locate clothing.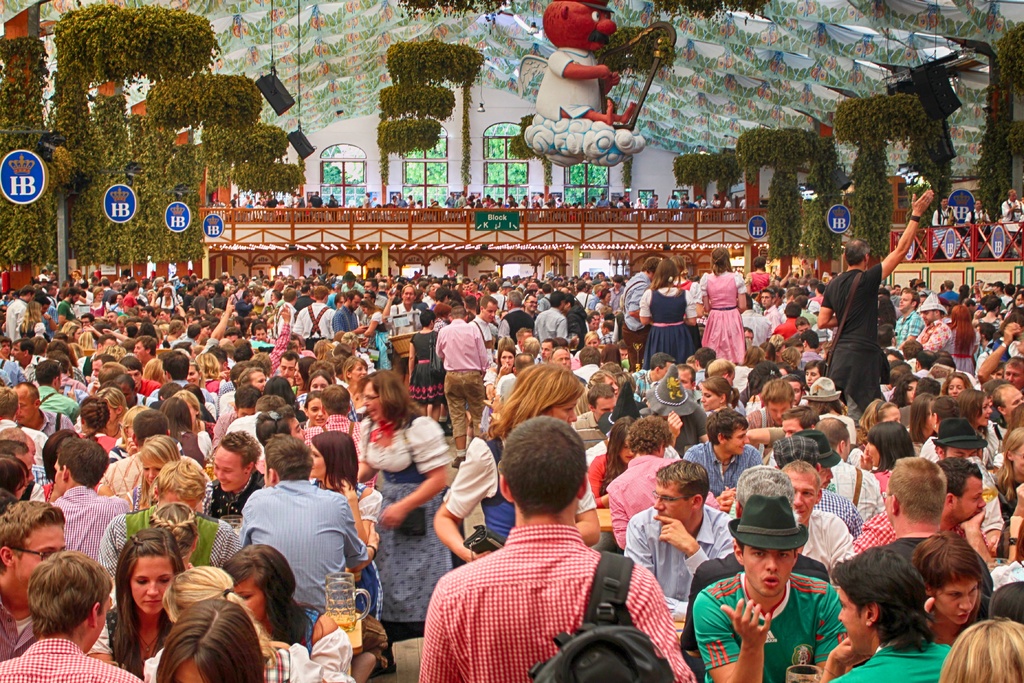
Bounding box: 333 304 360 334.
